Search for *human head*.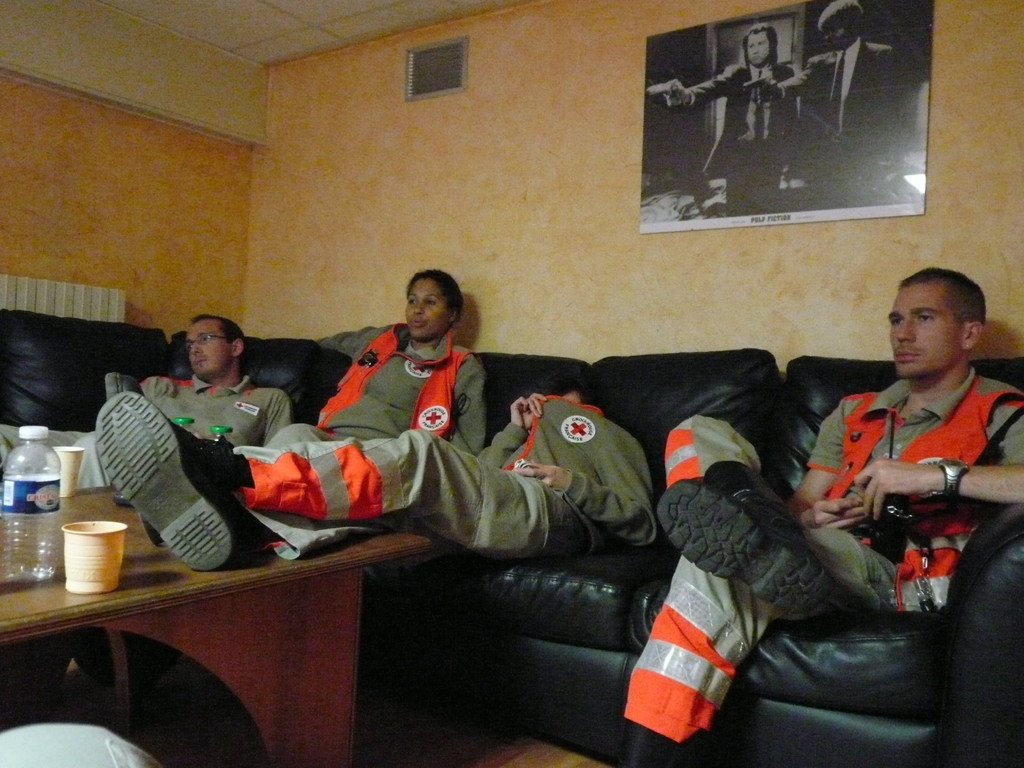
Found at [left=406, top=265, right=462, bottom=342].
